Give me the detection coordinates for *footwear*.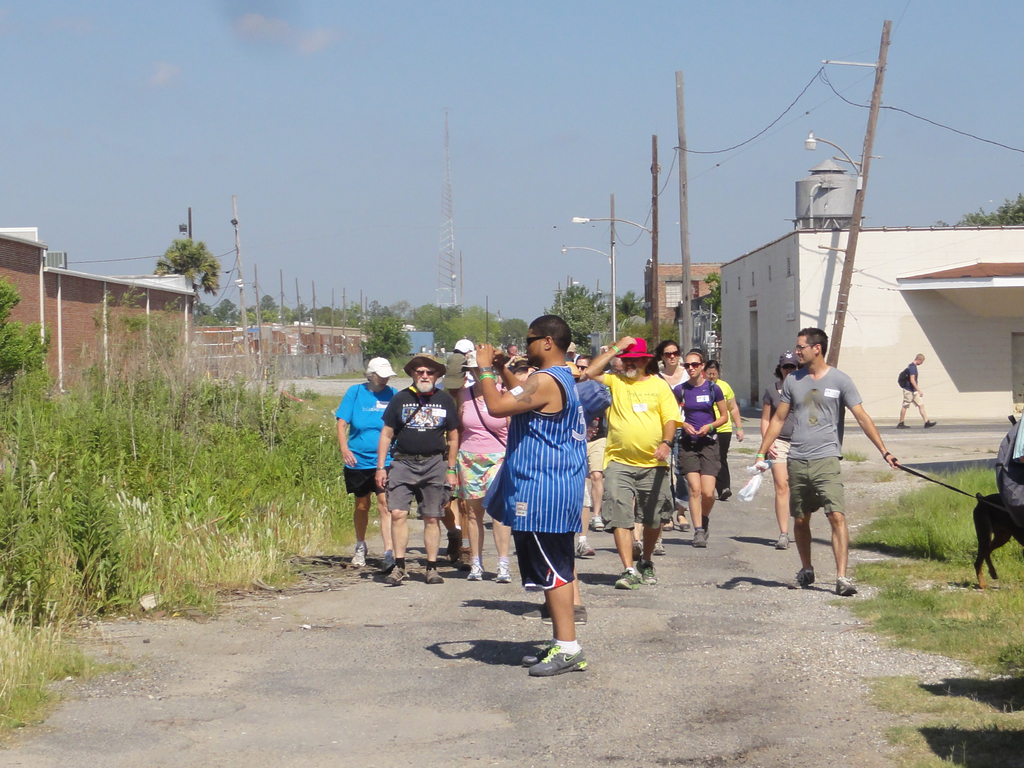
box=[632, 560, 660, 588].
